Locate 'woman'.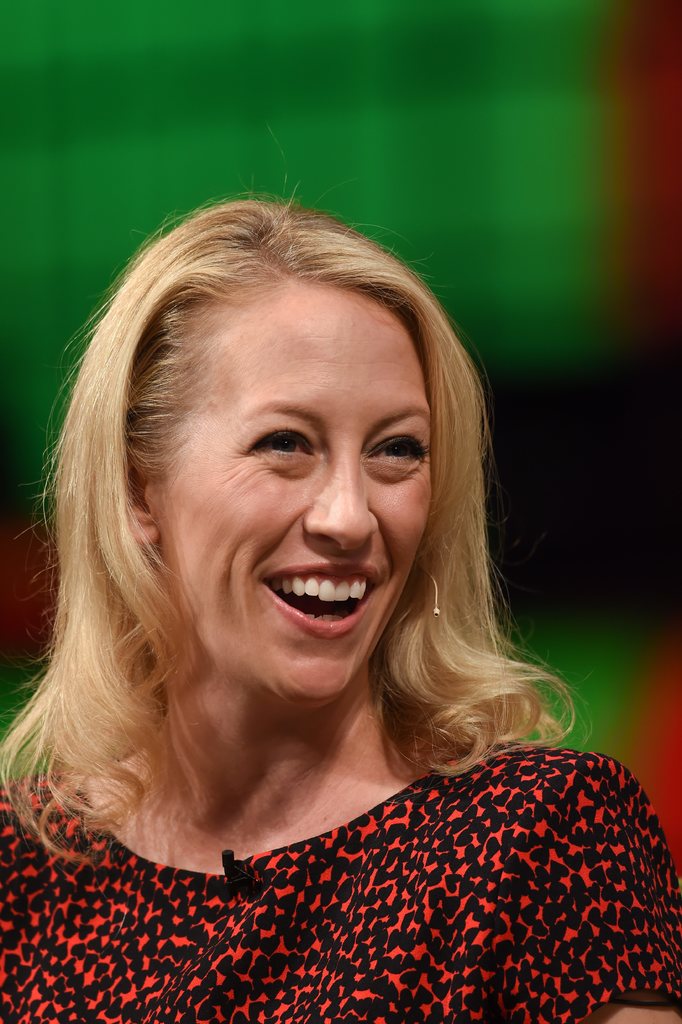
Bounding box: detection(0, 178, 648, 991).
